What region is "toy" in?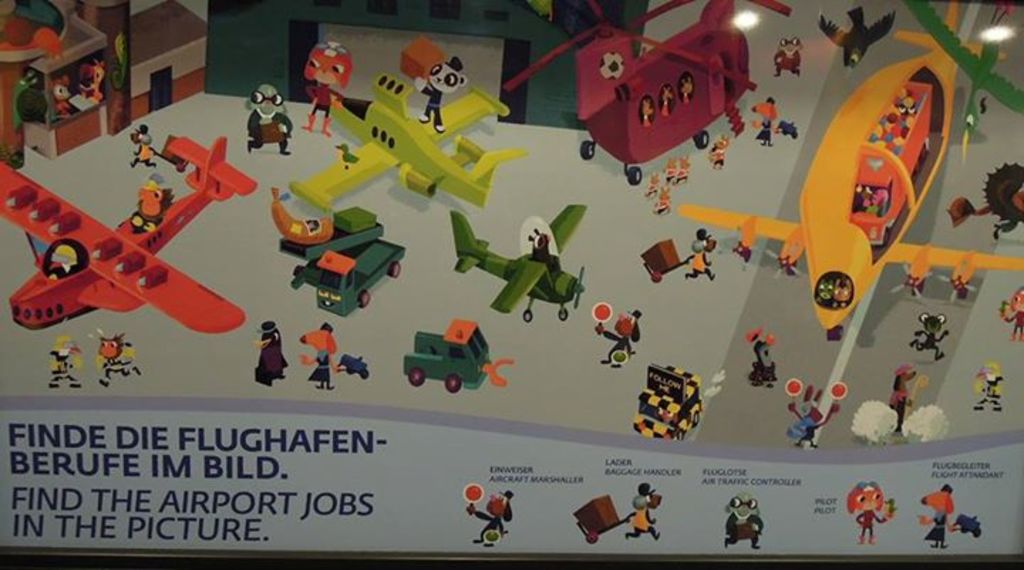
crop(50, 333, 85, 391).
